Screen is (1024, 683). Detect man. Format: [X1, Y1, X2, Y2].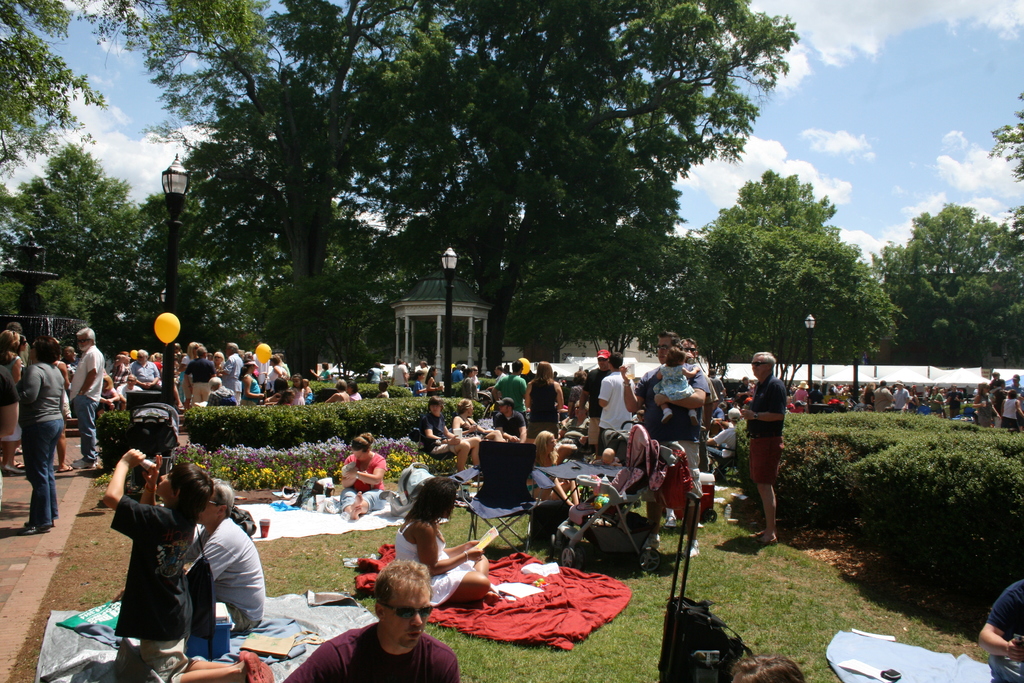
[490, 361, 531, 431].
